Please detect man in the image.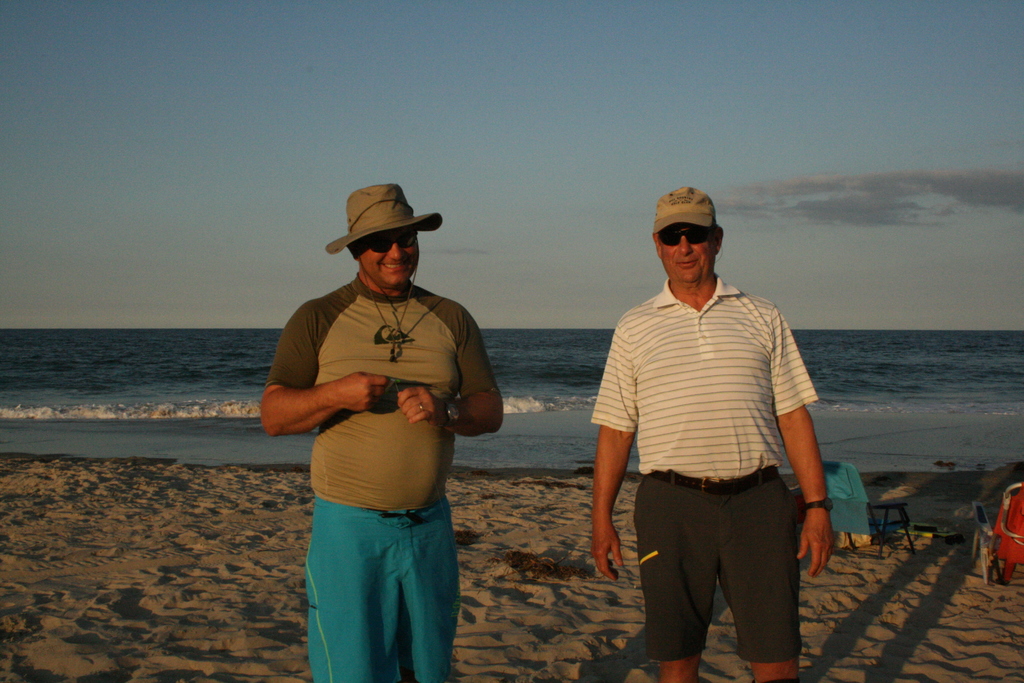
{"left": 591, "top": 185, "right": 832, "bottom": 682}.
